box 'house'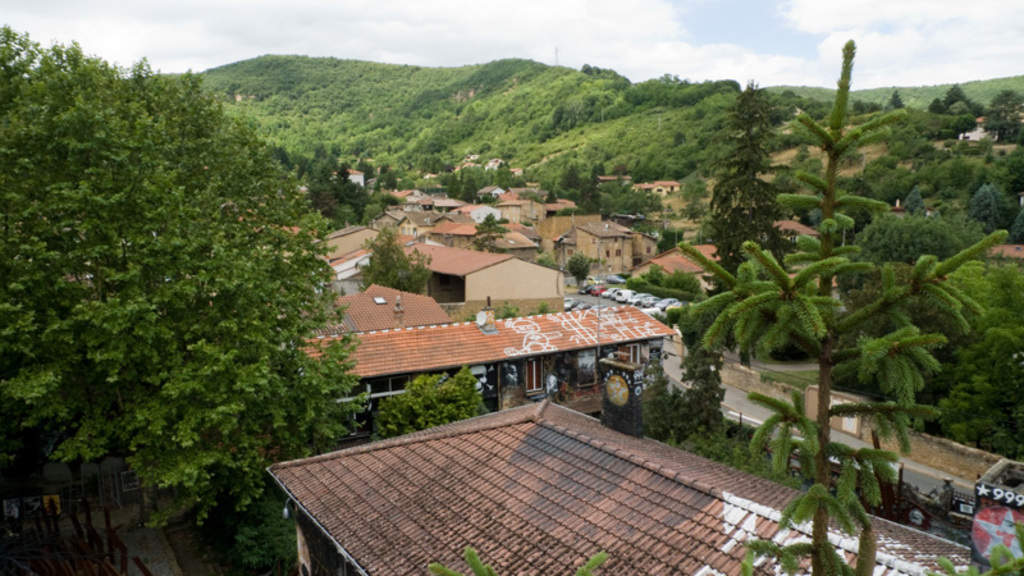
crop(355, 225, 568, 306)
